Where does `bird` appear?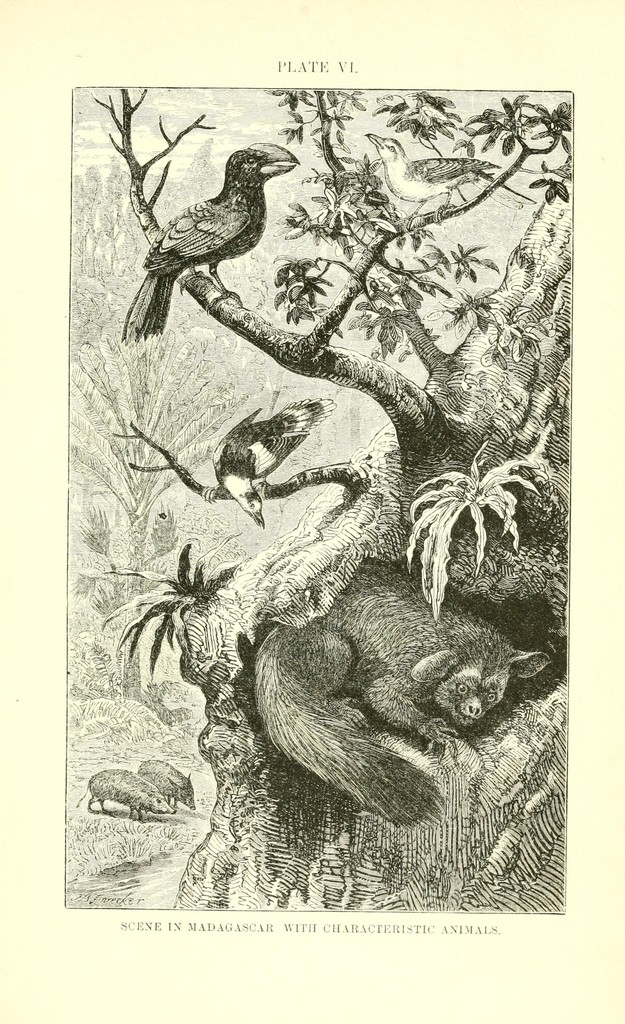
Appears at (194,392,337,524).
